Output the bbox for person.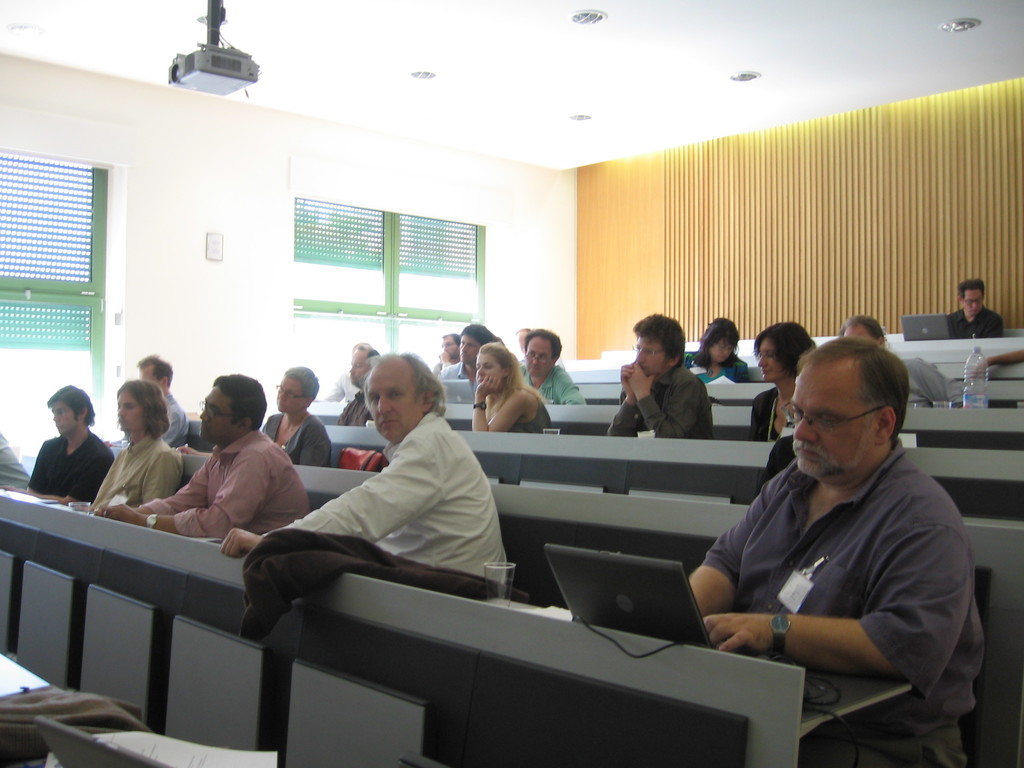
[76, 380, 182, 522].
